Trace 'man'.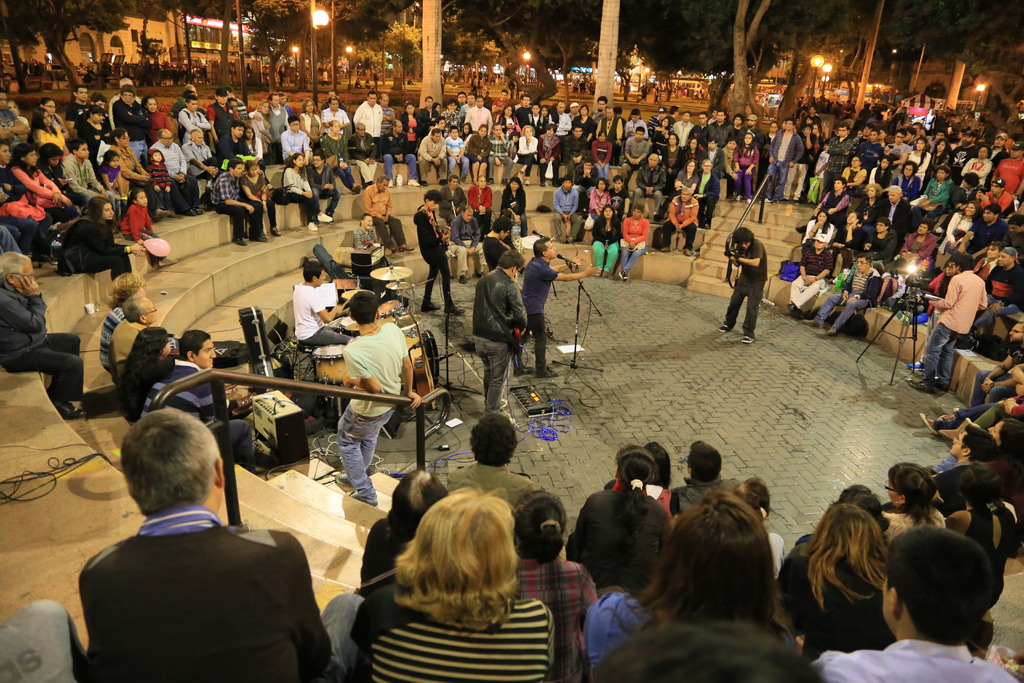
Traced to bbox=(431, 180, 467, 223).
